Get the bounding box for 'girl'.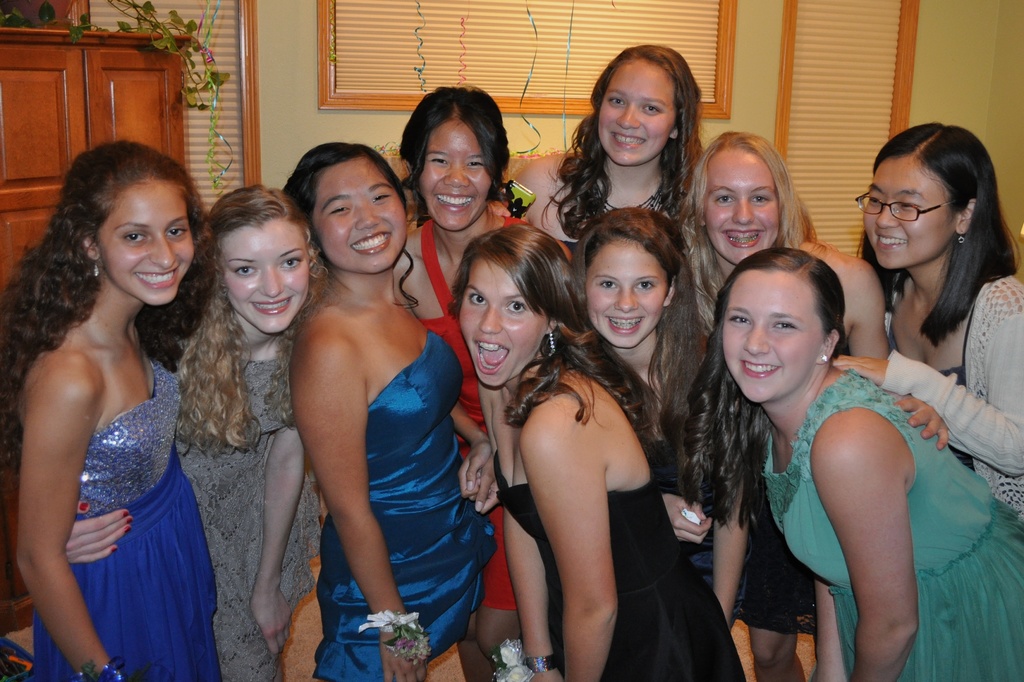
280 143 500 681.
